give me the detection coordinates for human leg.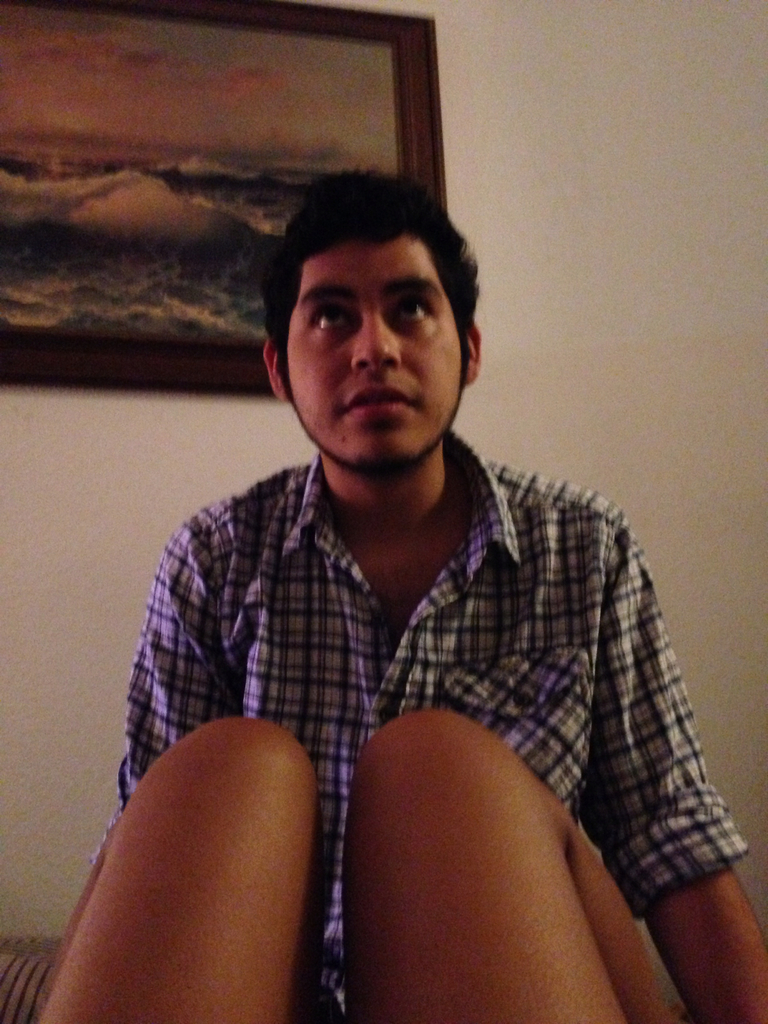
(left=332, top=702, right=671, bottom=1016).
